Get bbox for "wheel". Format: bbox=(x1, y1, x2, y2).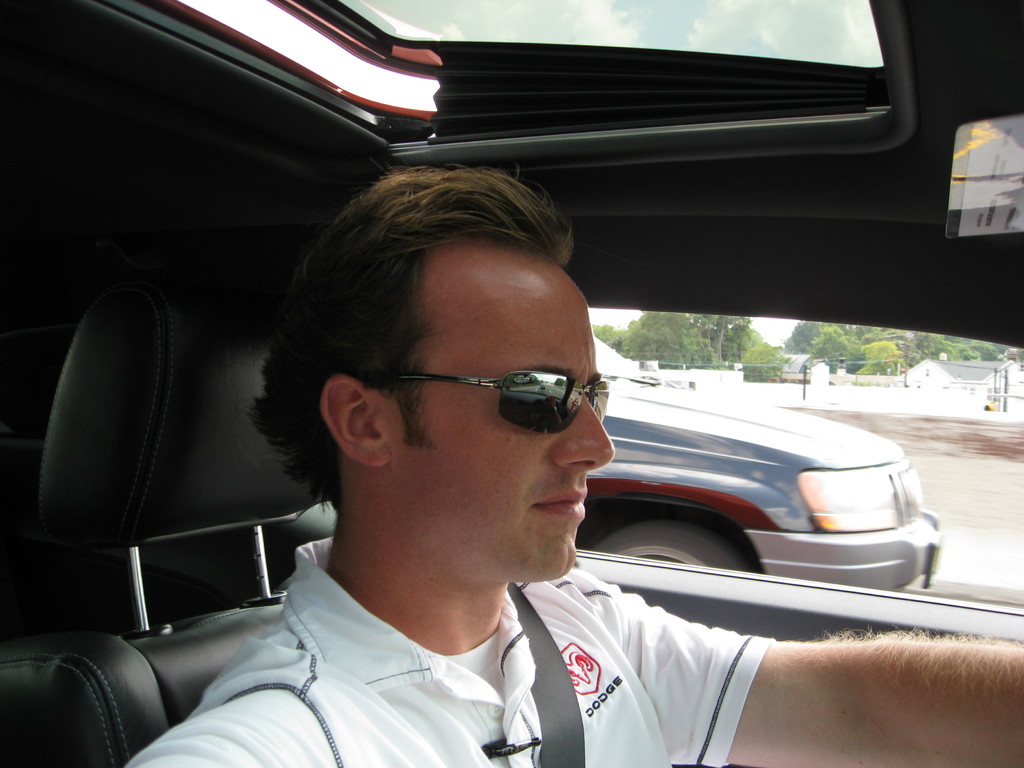
bbox=(589, 522, 751, 575).
